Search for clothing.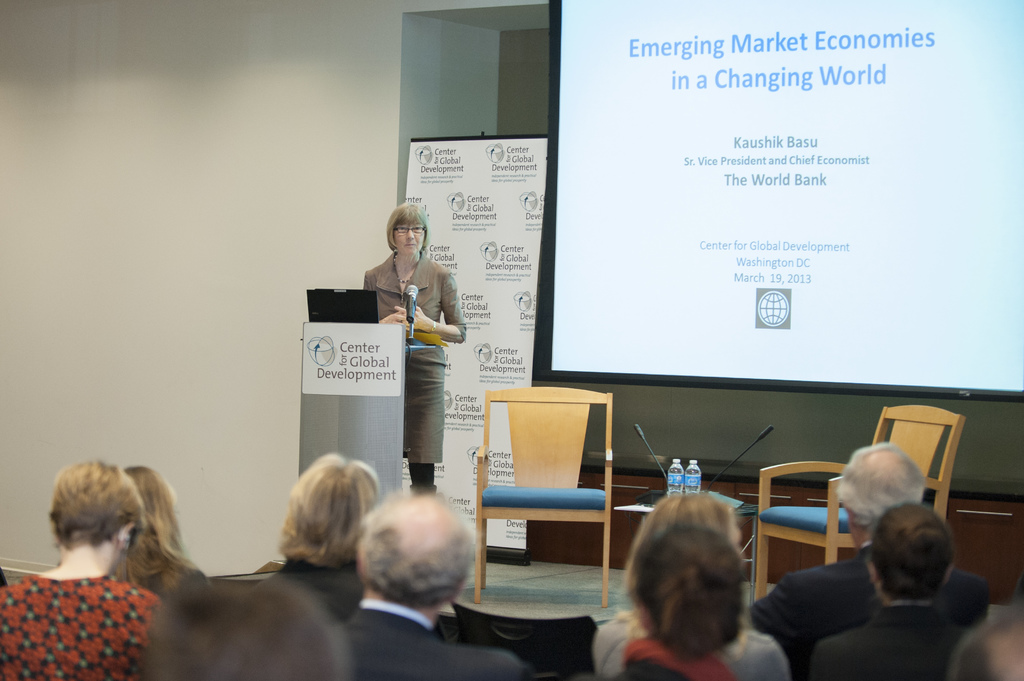
Found at pyautogui.locateOnScreen(362, 244, 460, 482).
